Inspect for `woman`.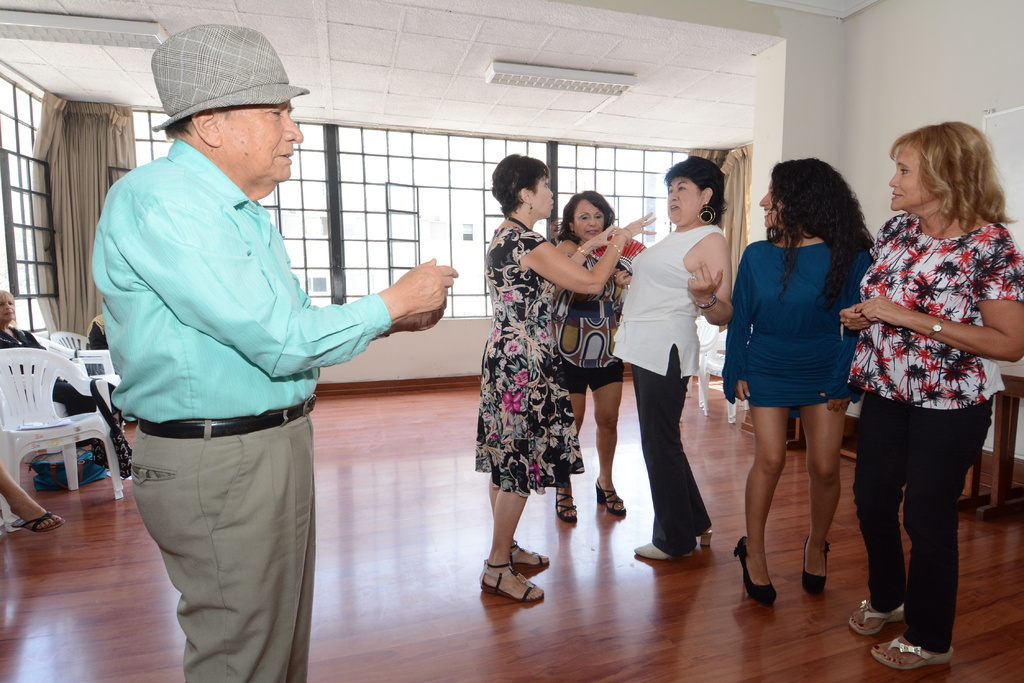
Inspection: (732,174,883,594).
